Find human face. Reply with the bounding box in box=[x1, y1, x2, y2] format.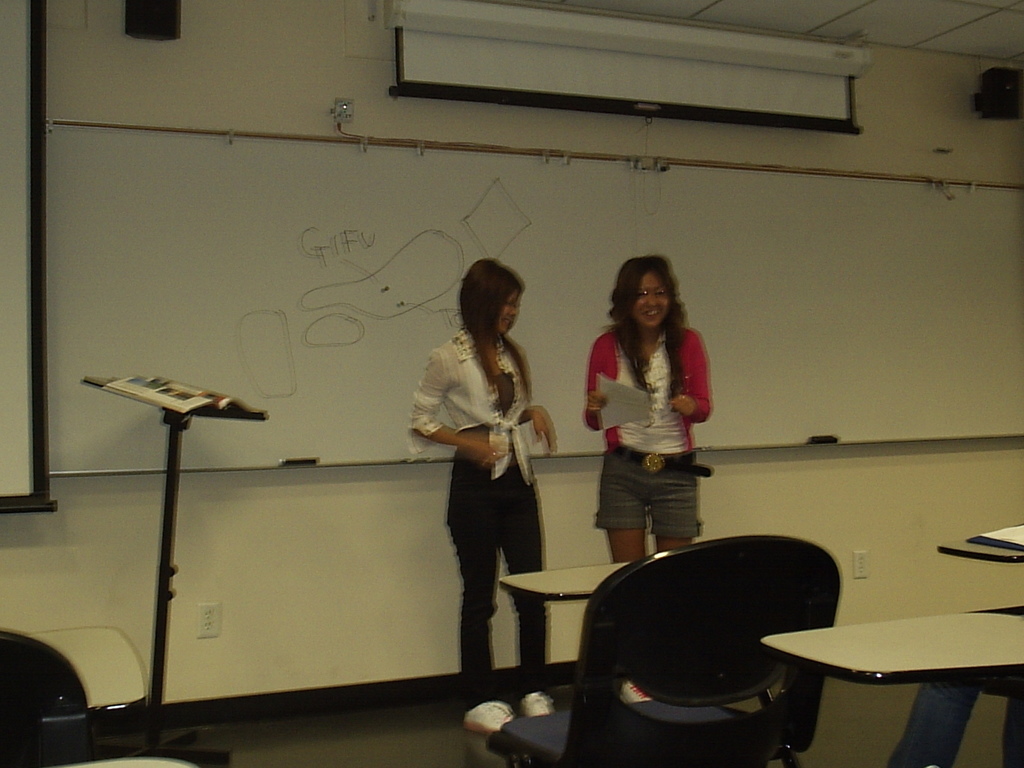
box=[635, 269, 667, 328].
